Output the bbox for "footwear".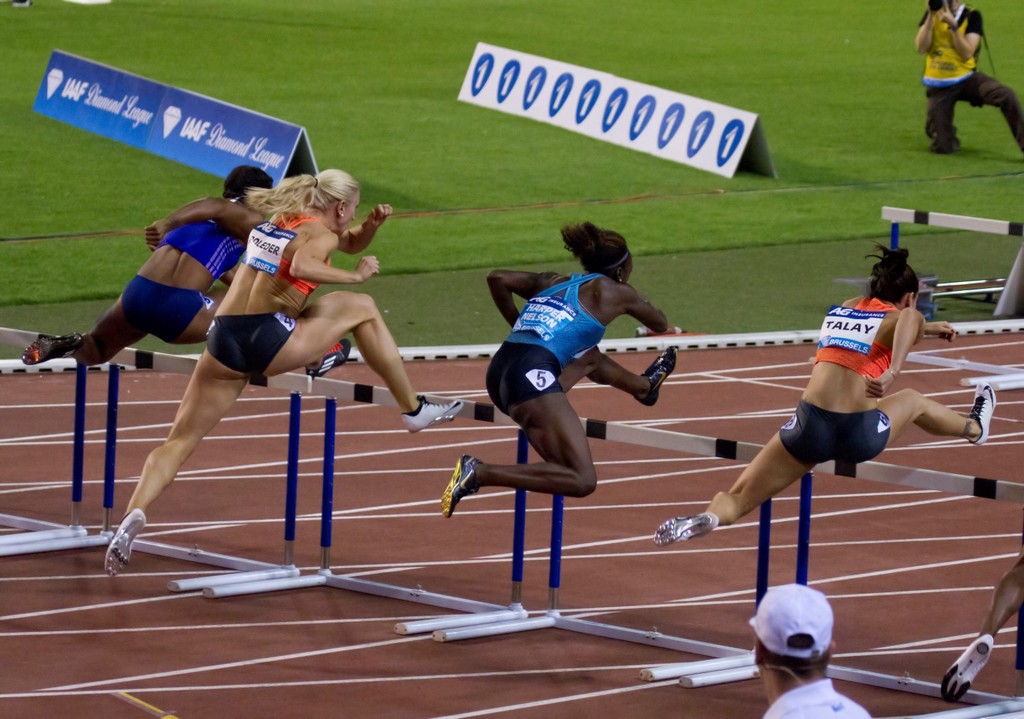
BBox(103, 505, 149, 581).
